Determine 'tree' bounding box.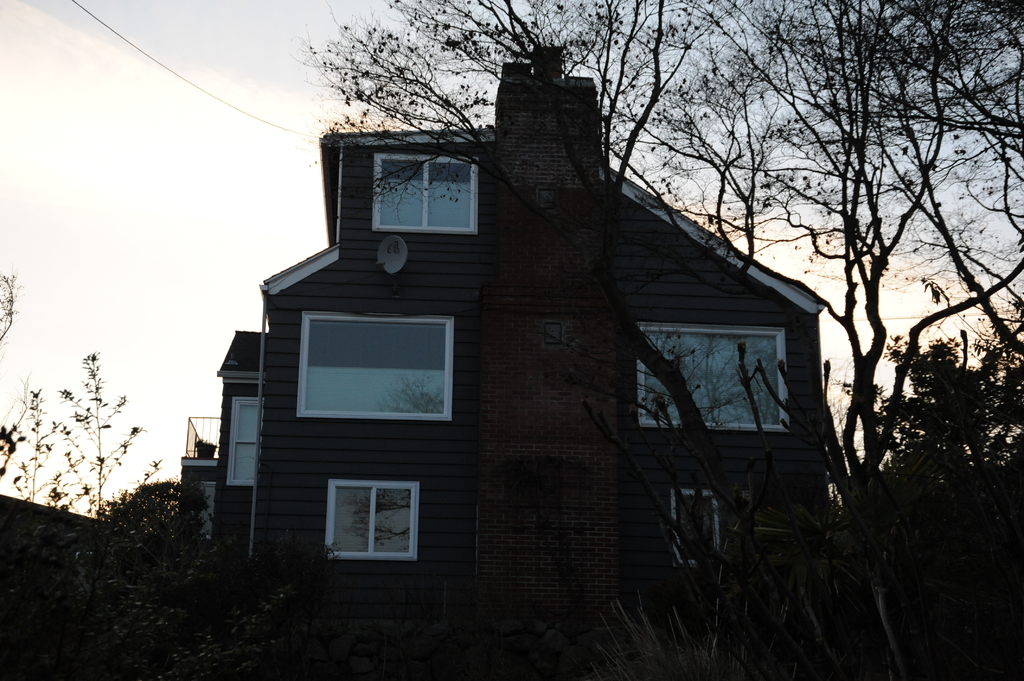
Determined: x1=289 y1=1 x2=1018 y2=664.
